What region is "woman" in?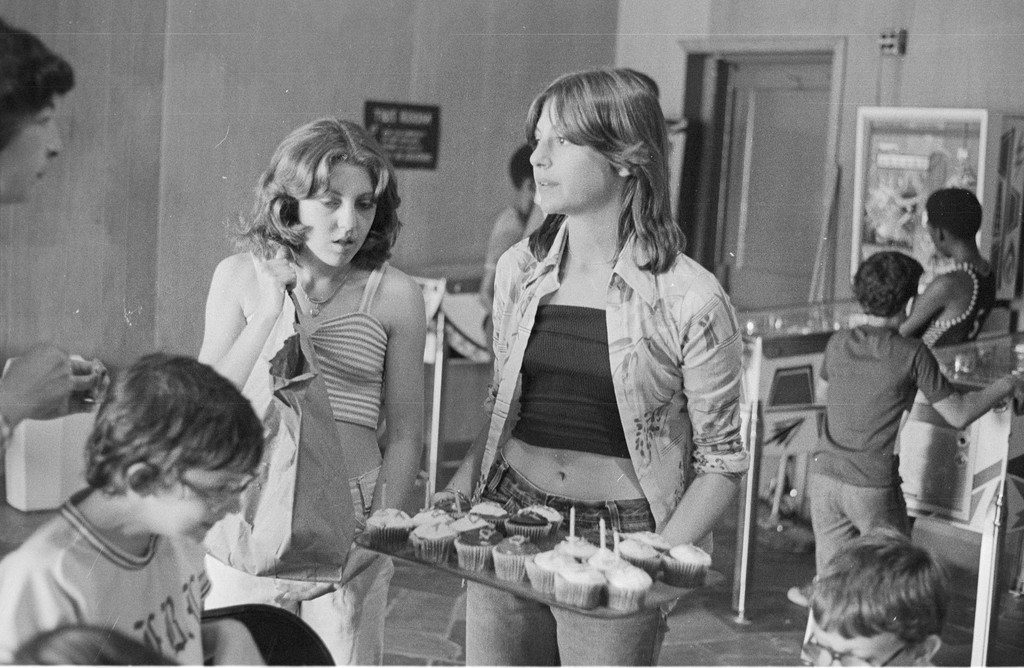
box=[193, 112, 435, 667].
